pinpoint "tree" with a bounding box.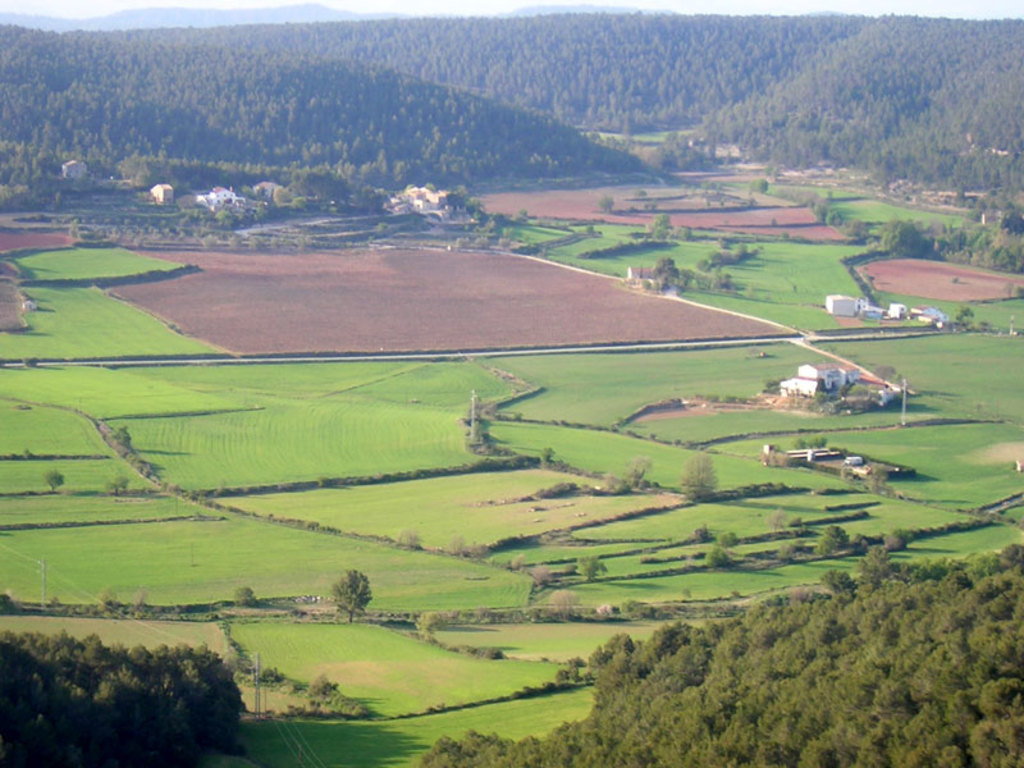
{"x1": 332, "y1": 562, "x2": 383, "y2": 627}.
